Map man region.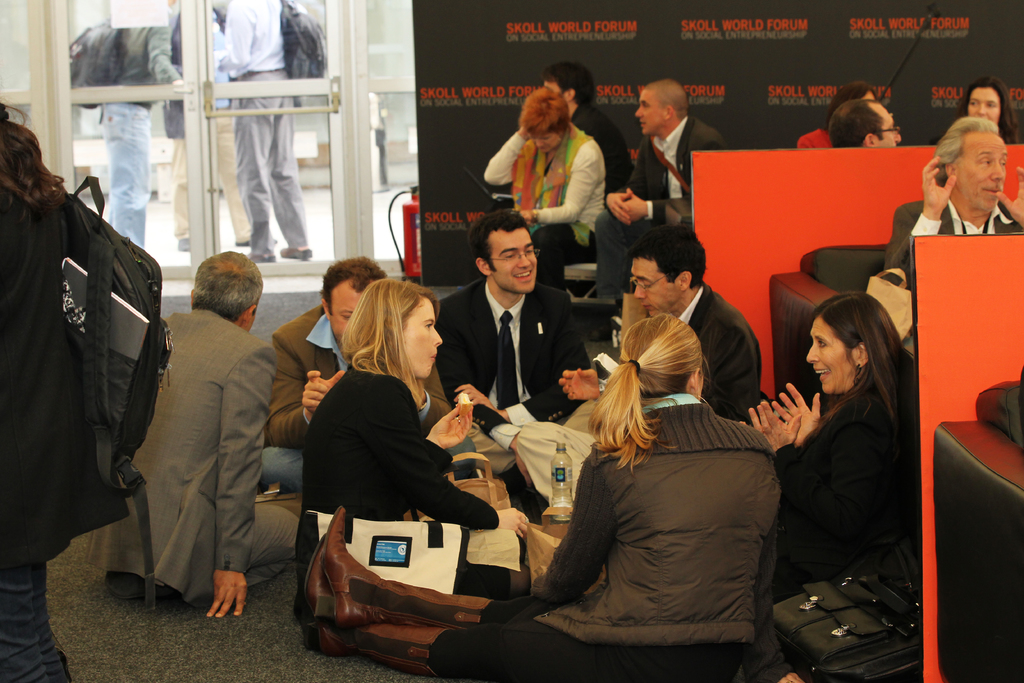
Mapped to [261,248,456,493].
